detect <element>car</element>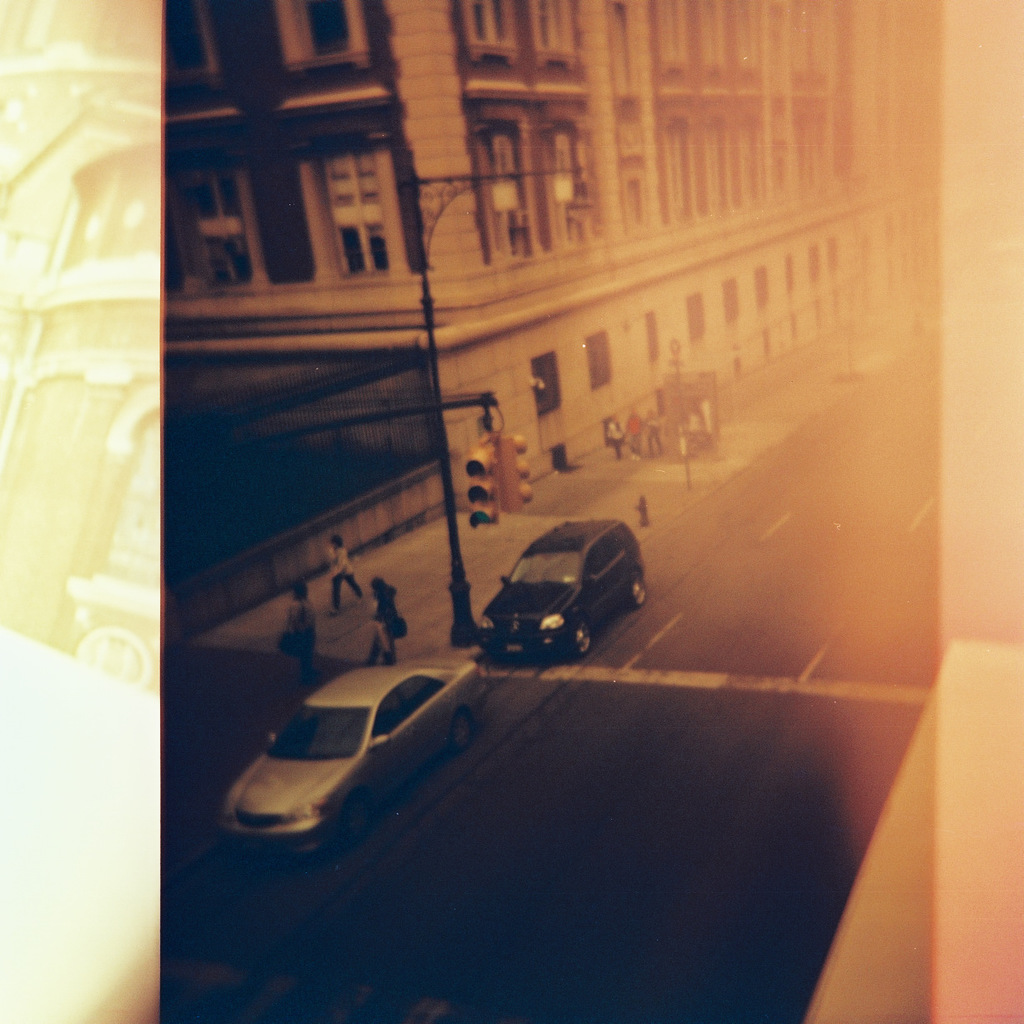
BBox(477, 520, 651, 658)
